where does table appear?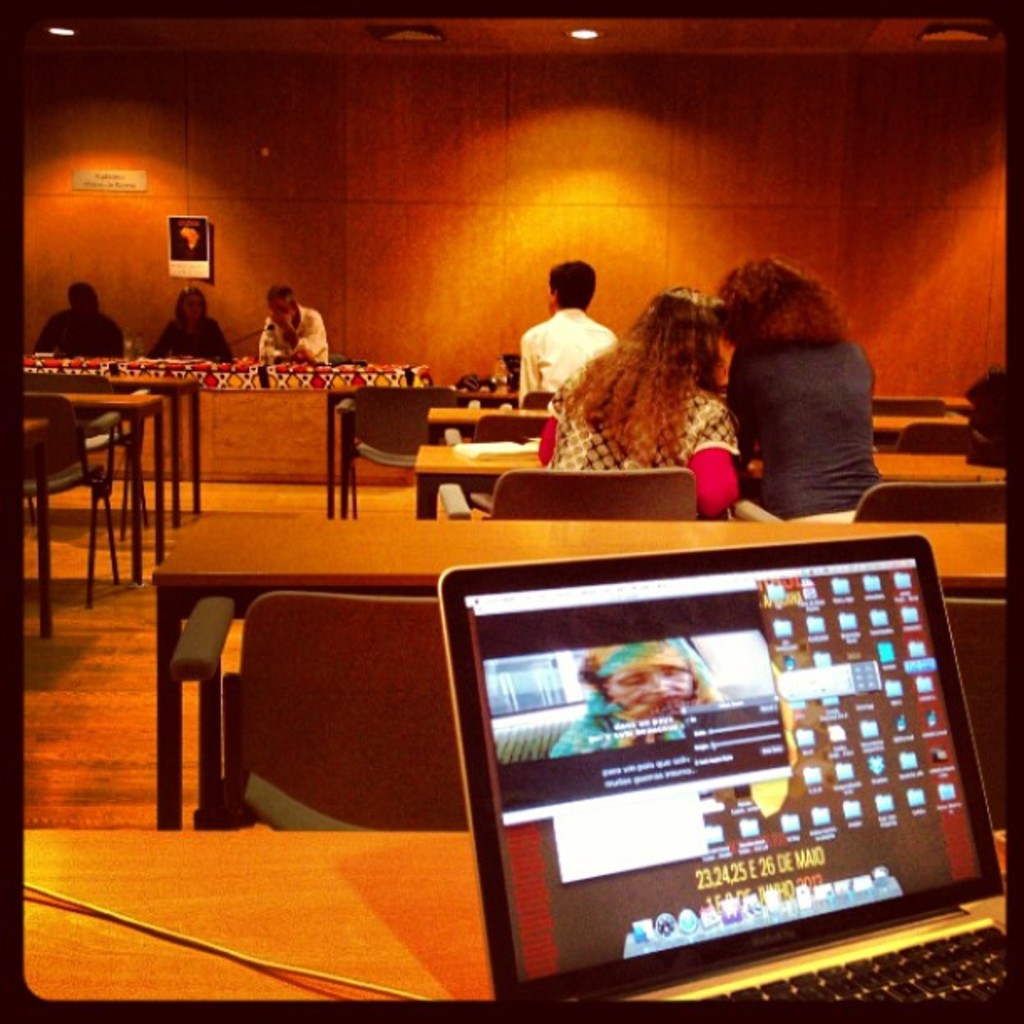
Appears at l=410, t=440, r=1007, b=525.
